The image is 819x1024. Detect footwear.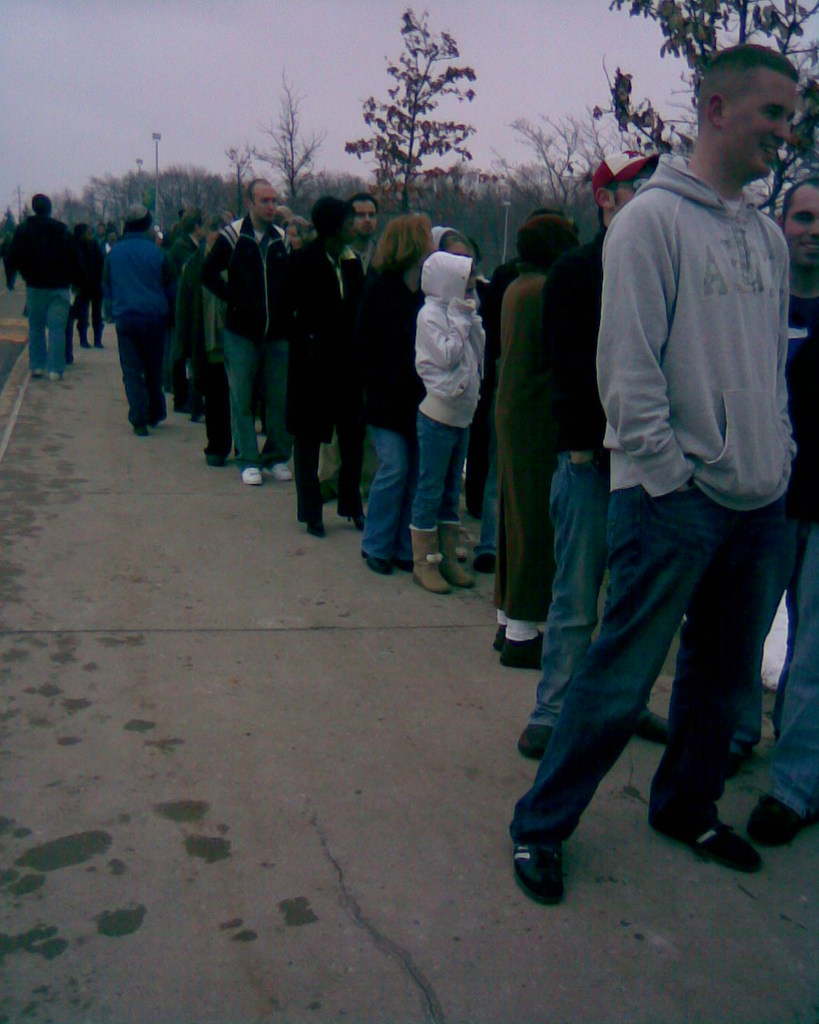
Detection: bbox(641, 806, 770, 878).
